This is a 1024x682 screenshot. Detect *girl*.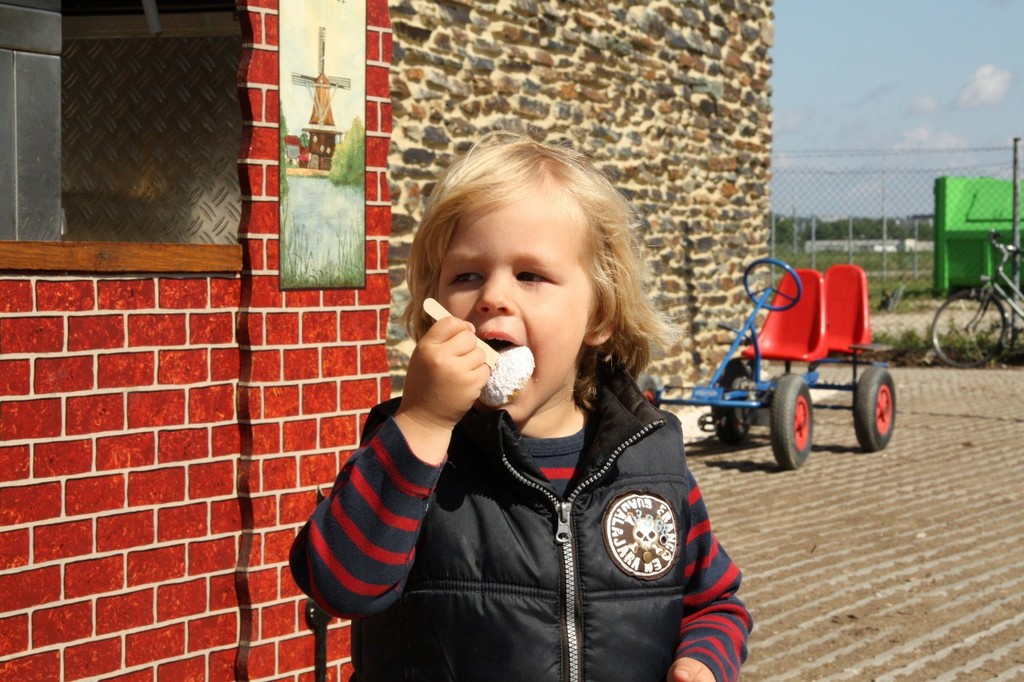
box(292, 130, 756, 681).
